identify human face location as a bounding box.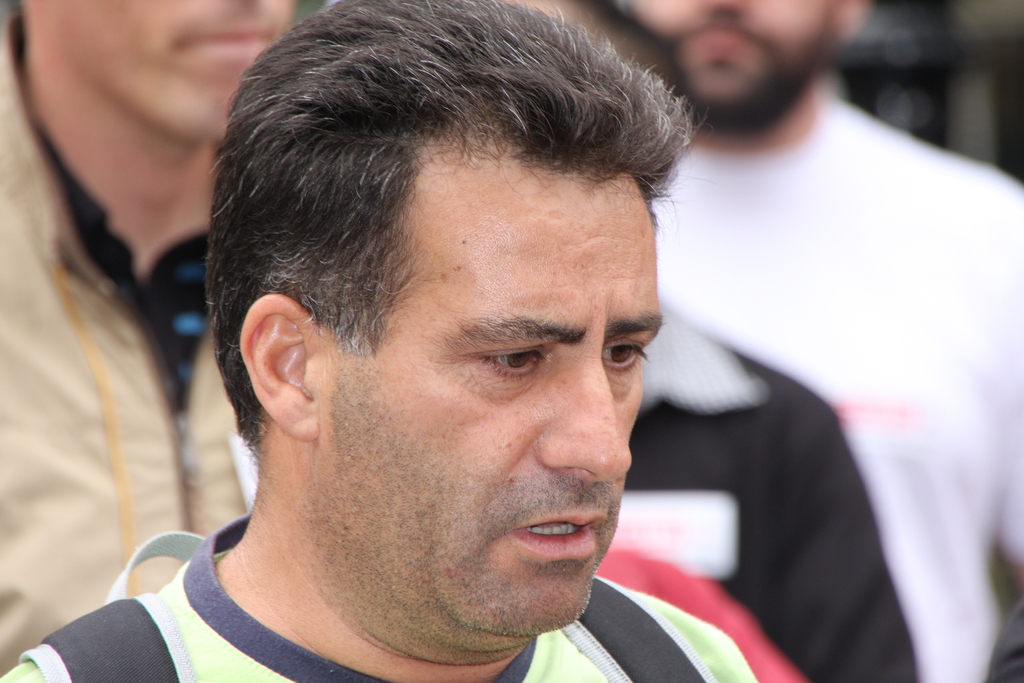
[x1=51, y1=0, x2=290, y2=139].
